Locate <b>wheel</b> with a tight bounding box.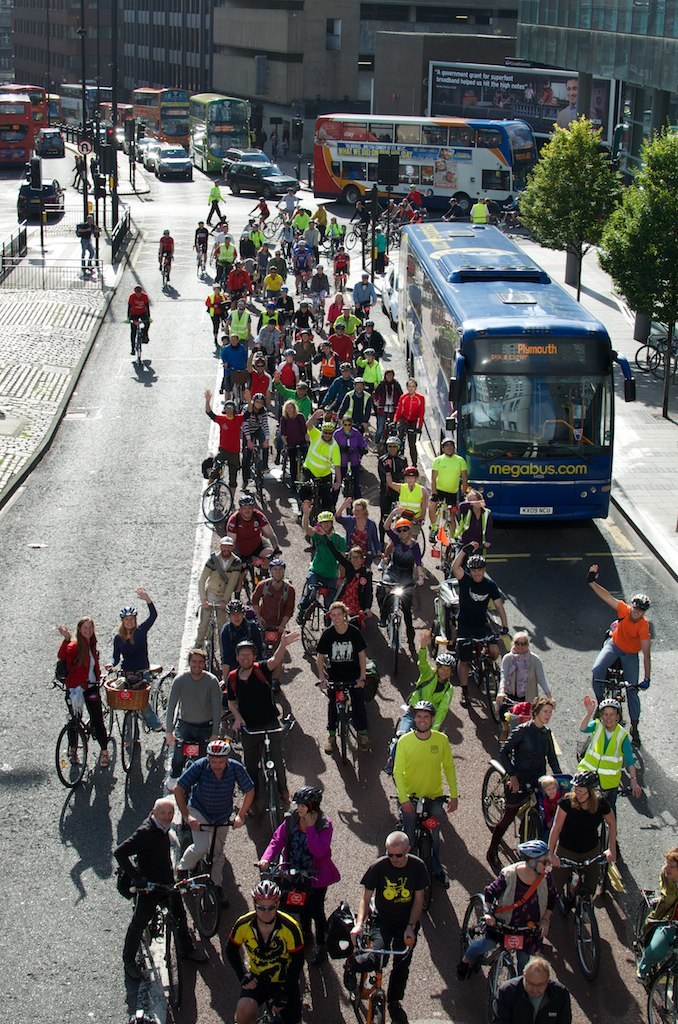
(x1=337, y1=708, x2=348, y2=765).
